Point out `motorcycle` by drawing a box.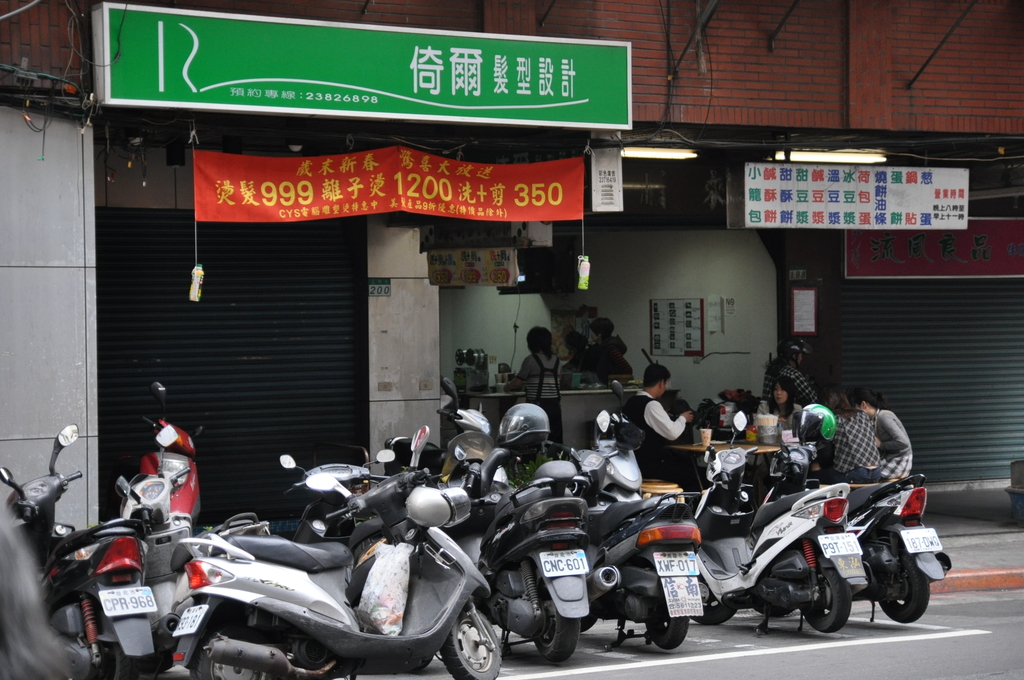
bbox(0, 423, 159, 679).
